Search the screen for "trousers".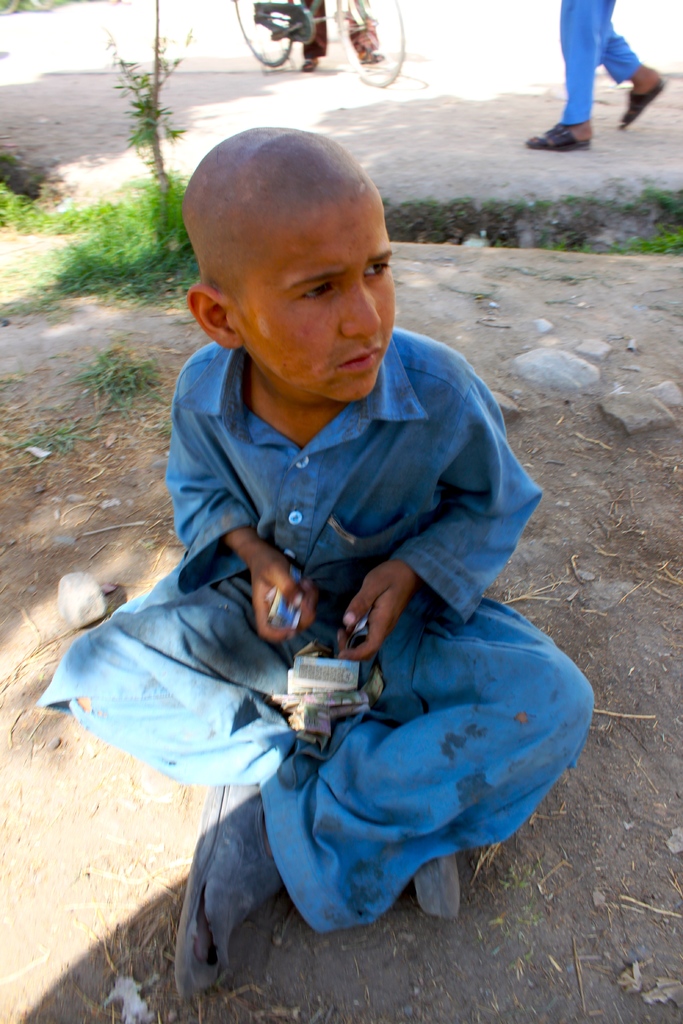
Found at x1=559, y1=2, x2=655, y2=113.
